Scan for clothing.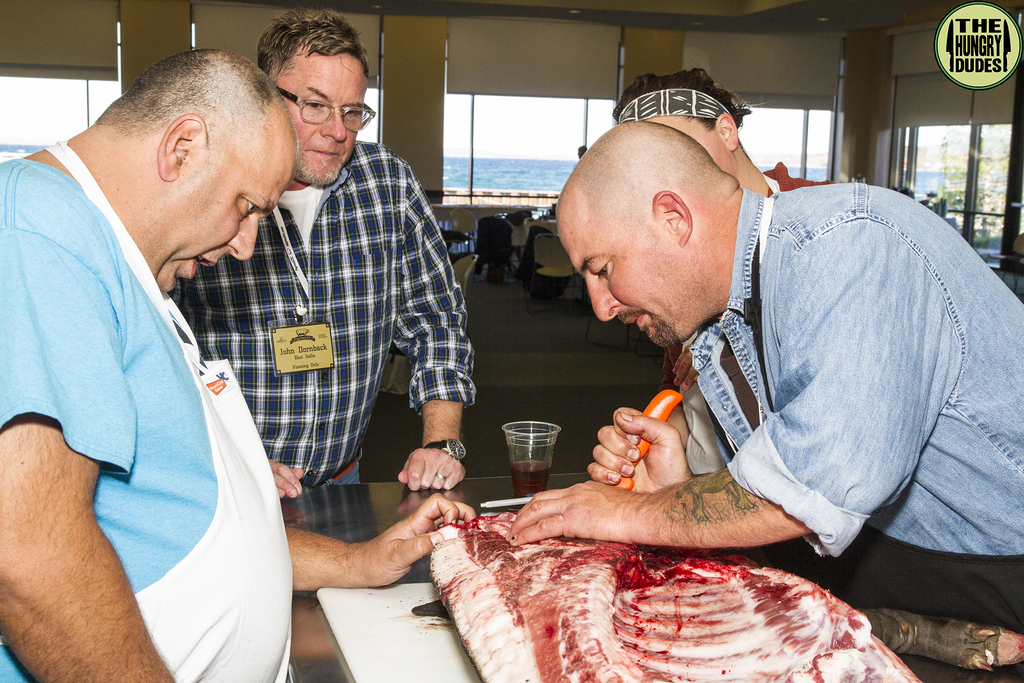
Scan result: 166, 129, 474, 497.
